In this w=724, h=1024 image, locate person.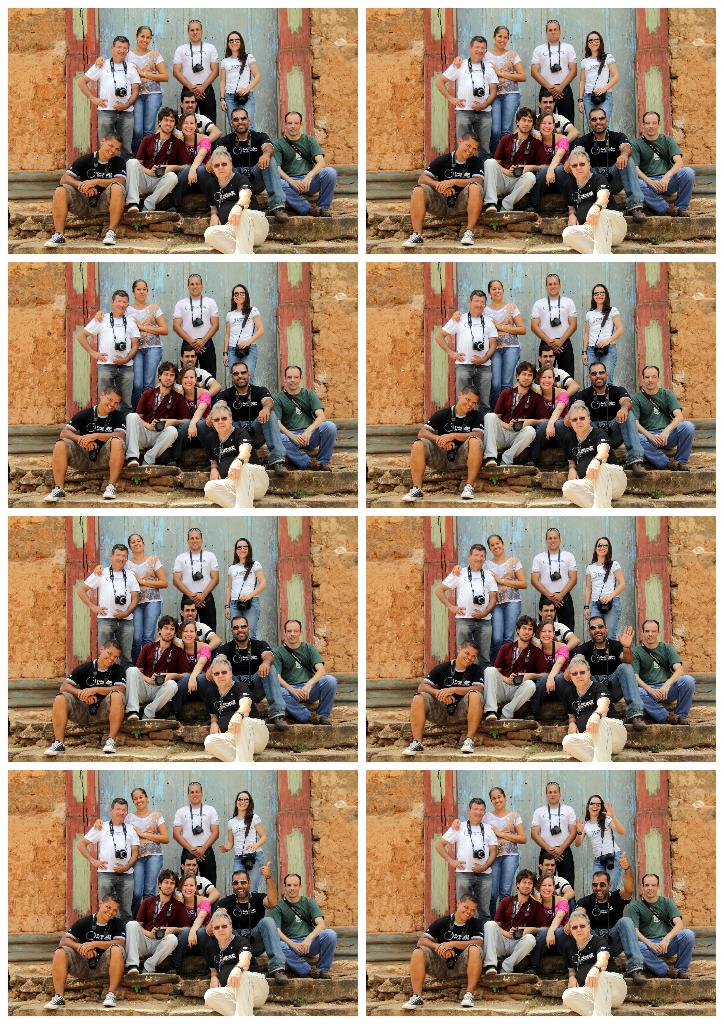
Bounding box: [x1=435, y1=289, x2=506, y2=403].
